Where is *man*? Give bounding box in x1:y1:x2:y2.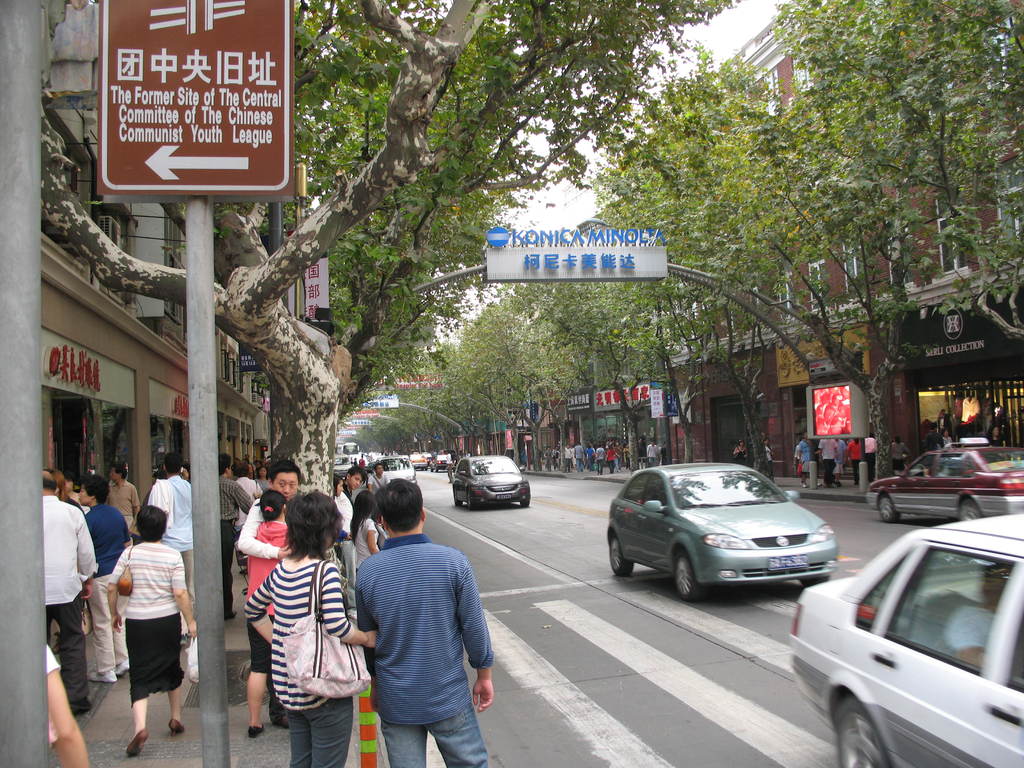
236:458:305:561.
